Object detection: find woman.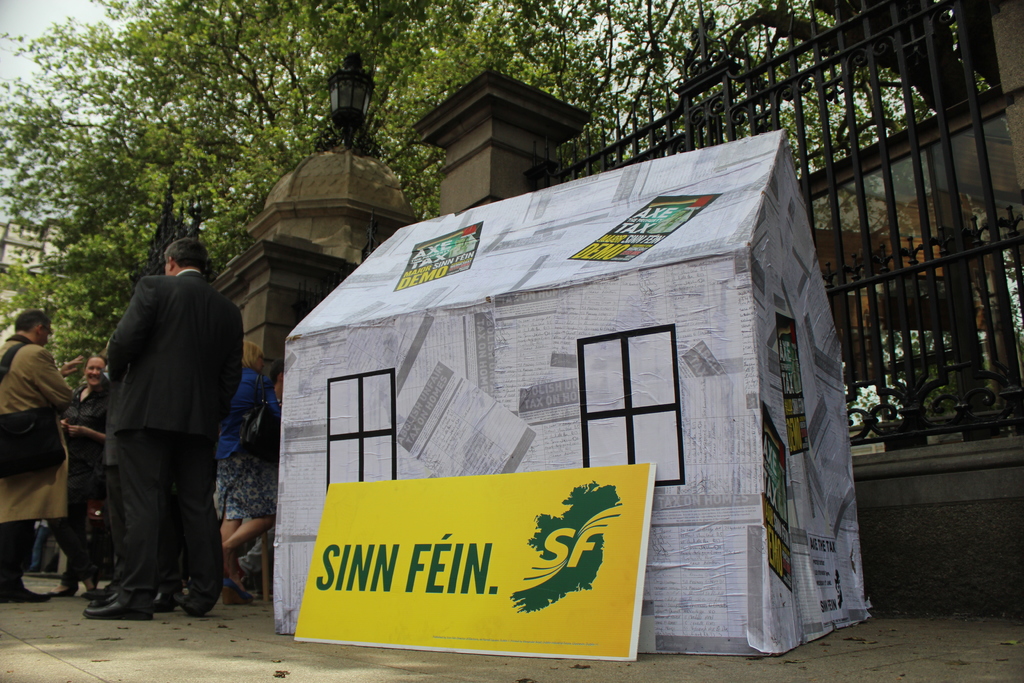
select_region(42, 352, 112, 600).
